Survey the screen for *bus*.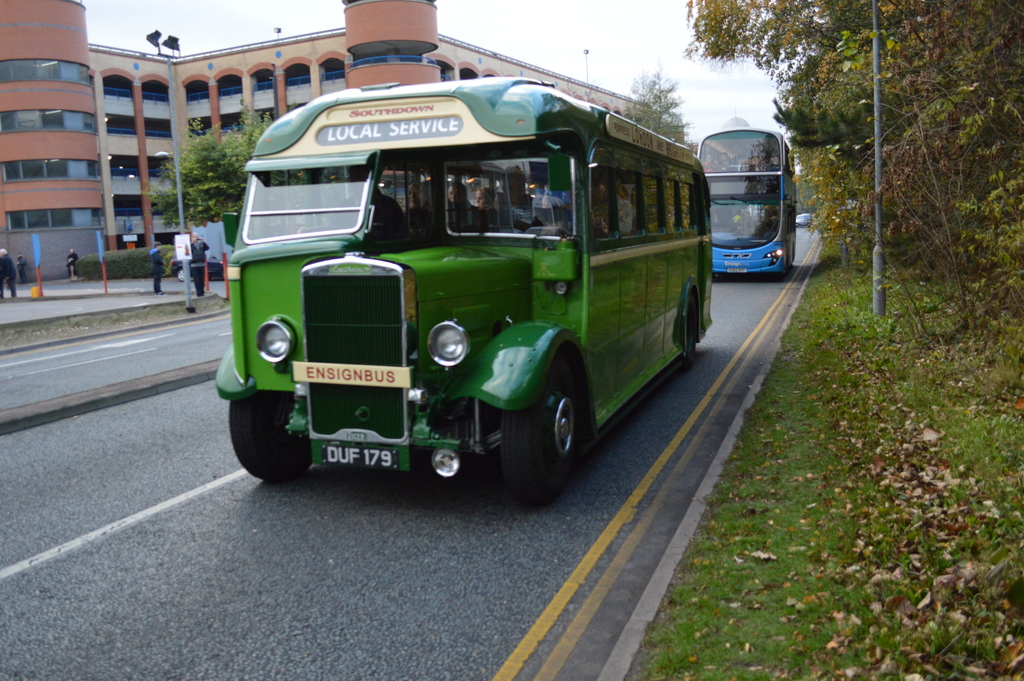
Survey found: locate(694, 127, 799, 277).
